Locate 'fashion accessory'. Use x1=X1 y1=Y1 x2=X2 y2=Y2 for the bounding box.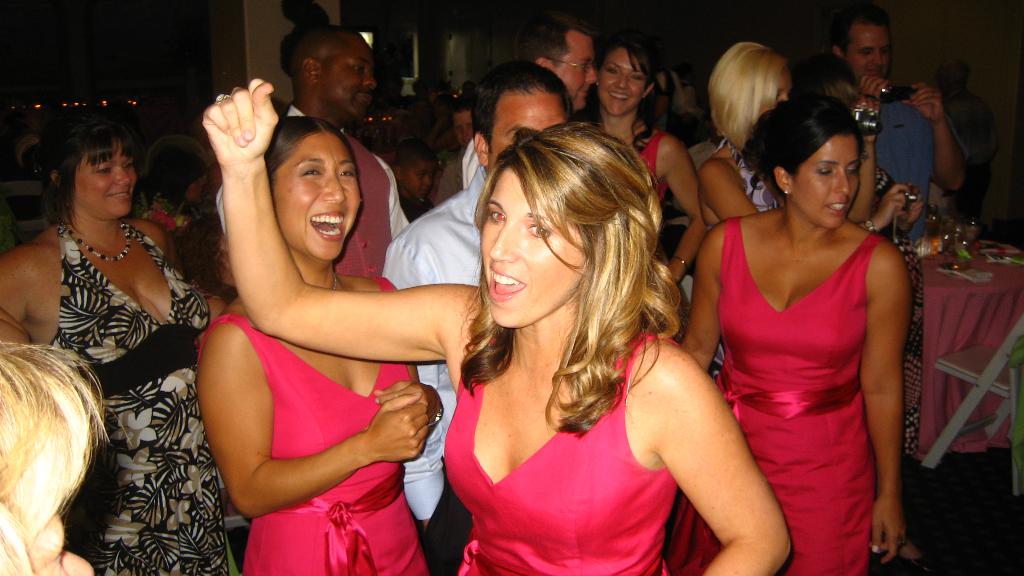
x1=863 y1=217 x2=879 y2=237.
